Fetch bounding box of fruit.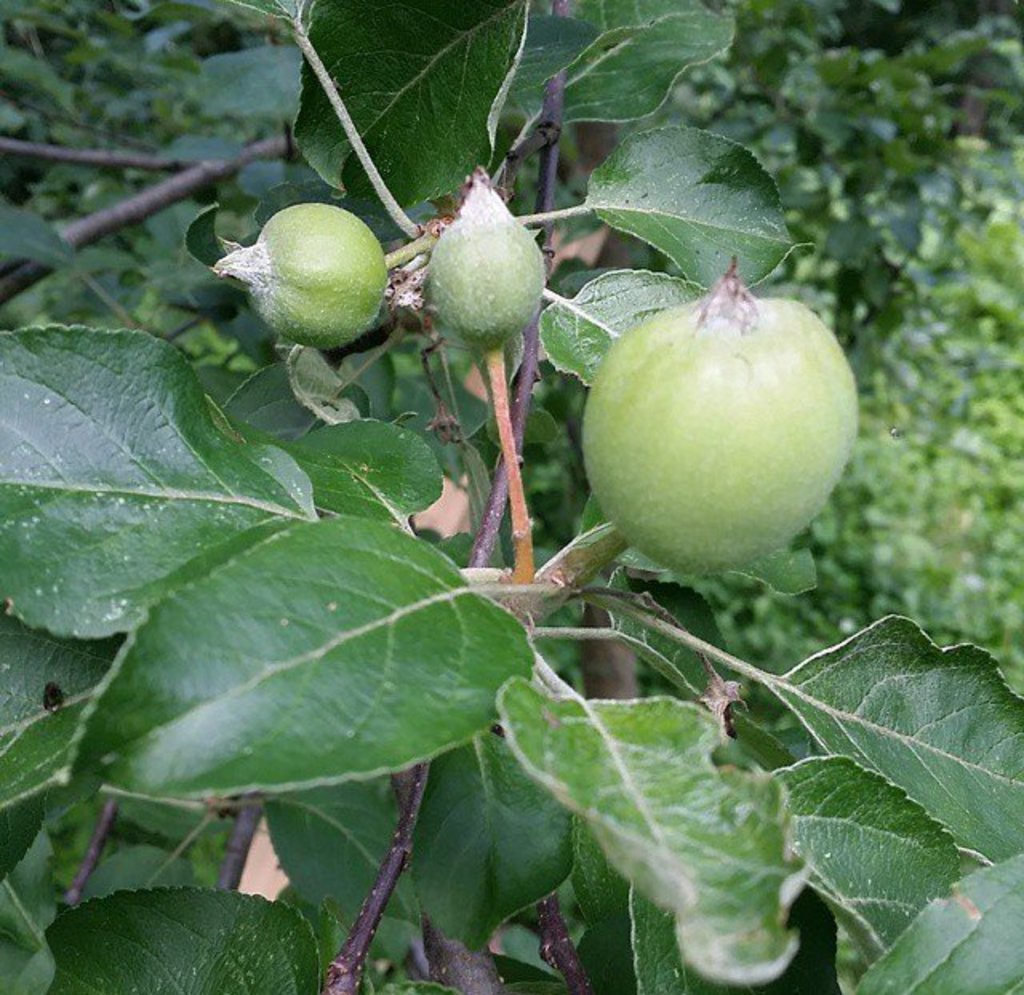
Bbox: bbox=[586, 272, 869, 593].
